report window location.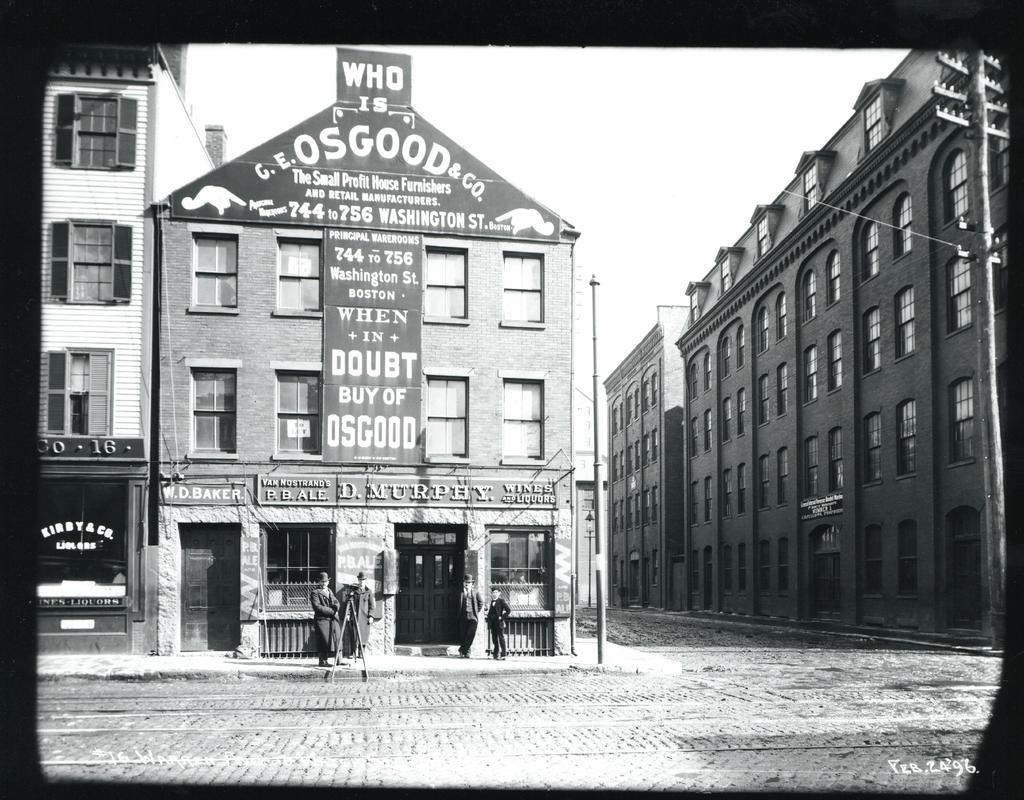
Report: detection(861, 97, 886, 156).
